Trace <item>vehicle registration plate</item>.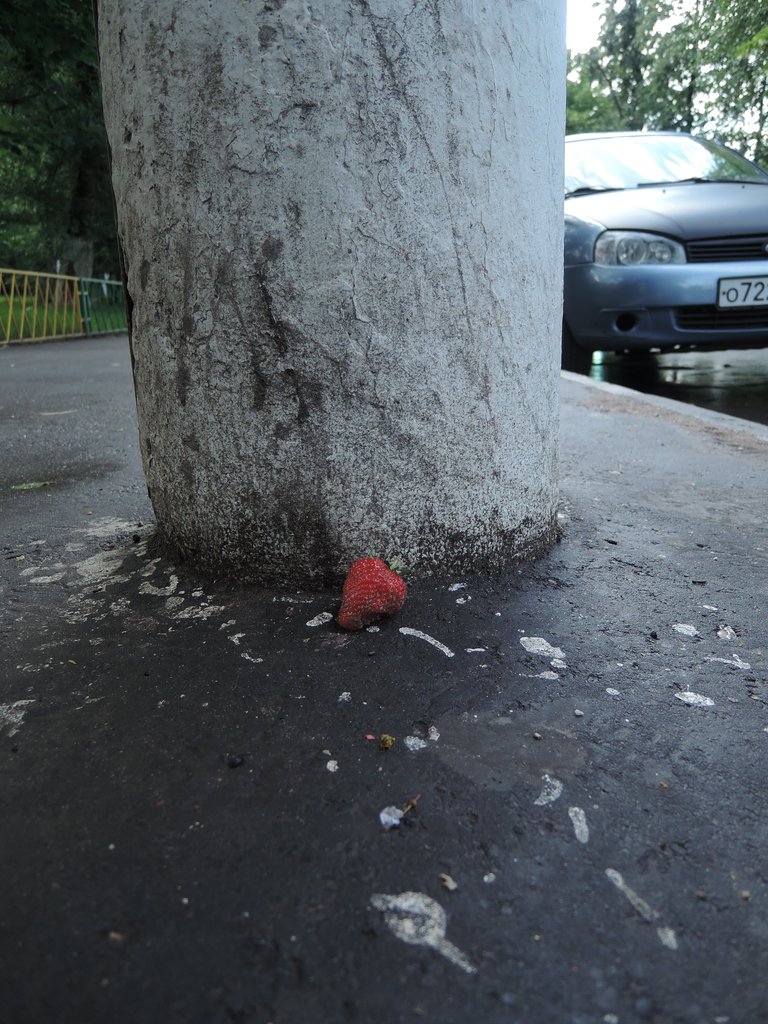
Traced to crop(718, 275, 767, 309).
